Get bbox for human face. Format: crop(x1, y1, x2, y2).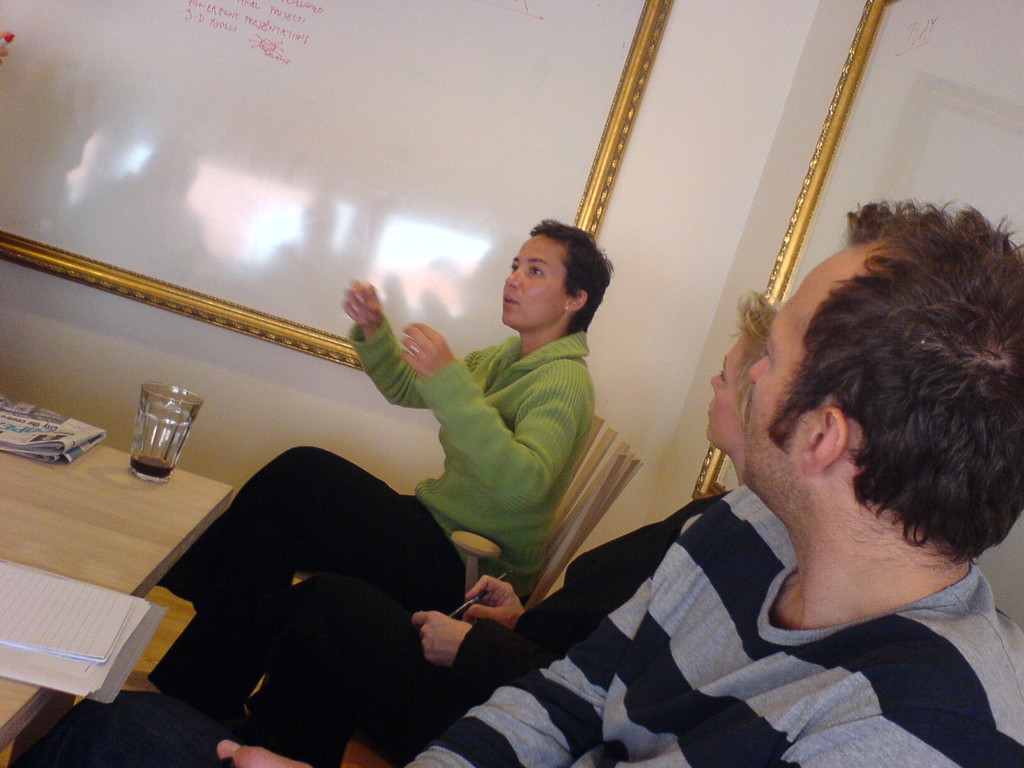
crop(501, 238, 566, 331).
